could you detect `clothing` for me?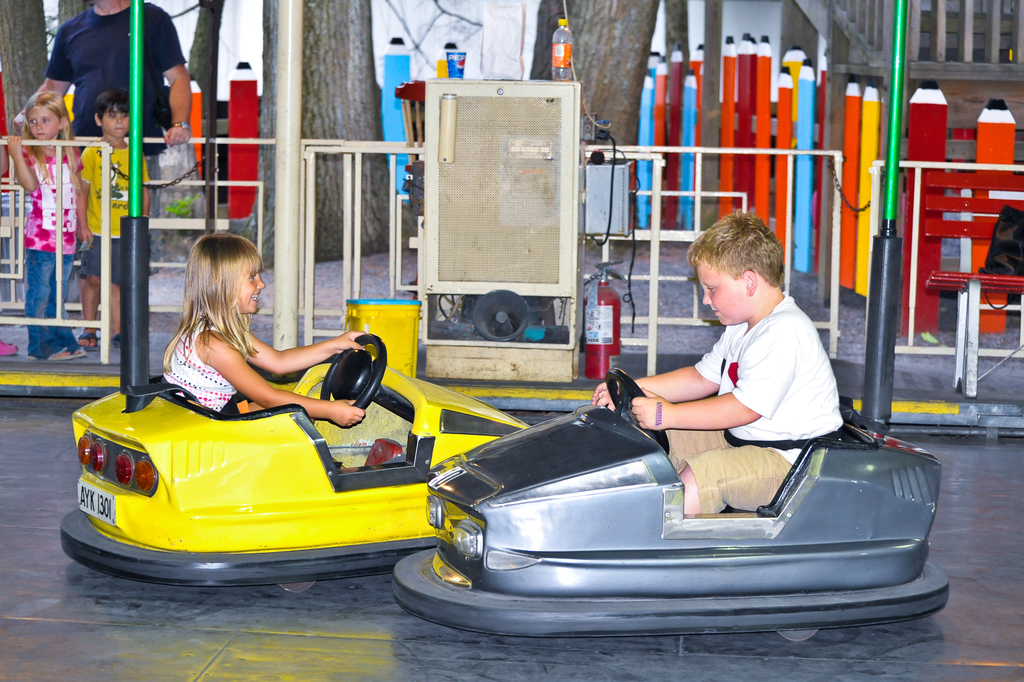
Detection result: bbox=[678, 302, 841, 509].
